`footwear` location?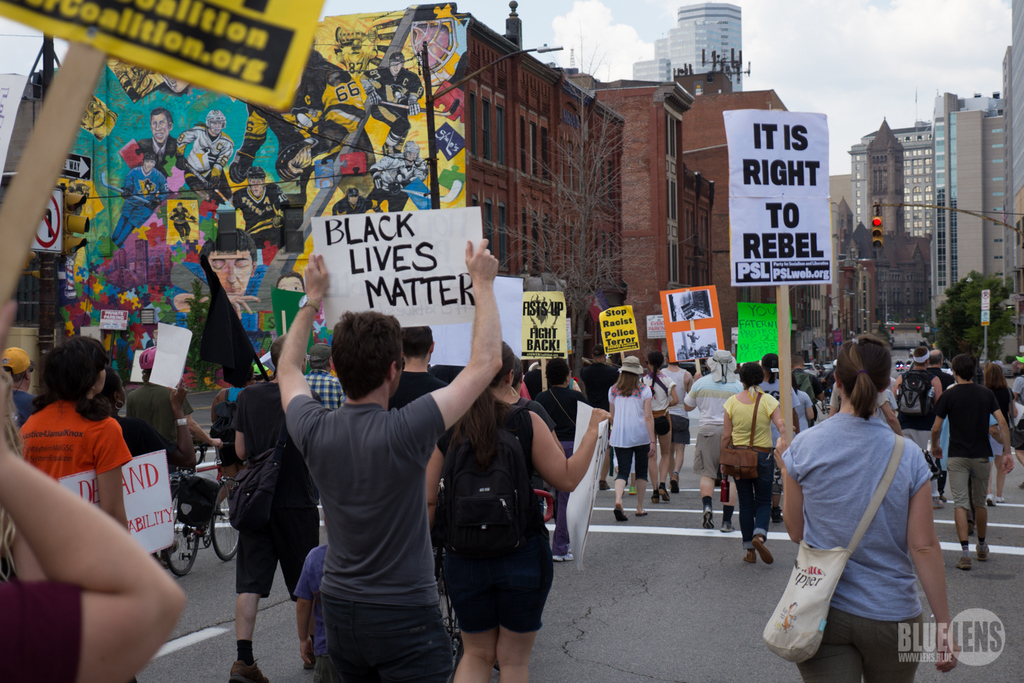
(554, 550, 577, 562)
